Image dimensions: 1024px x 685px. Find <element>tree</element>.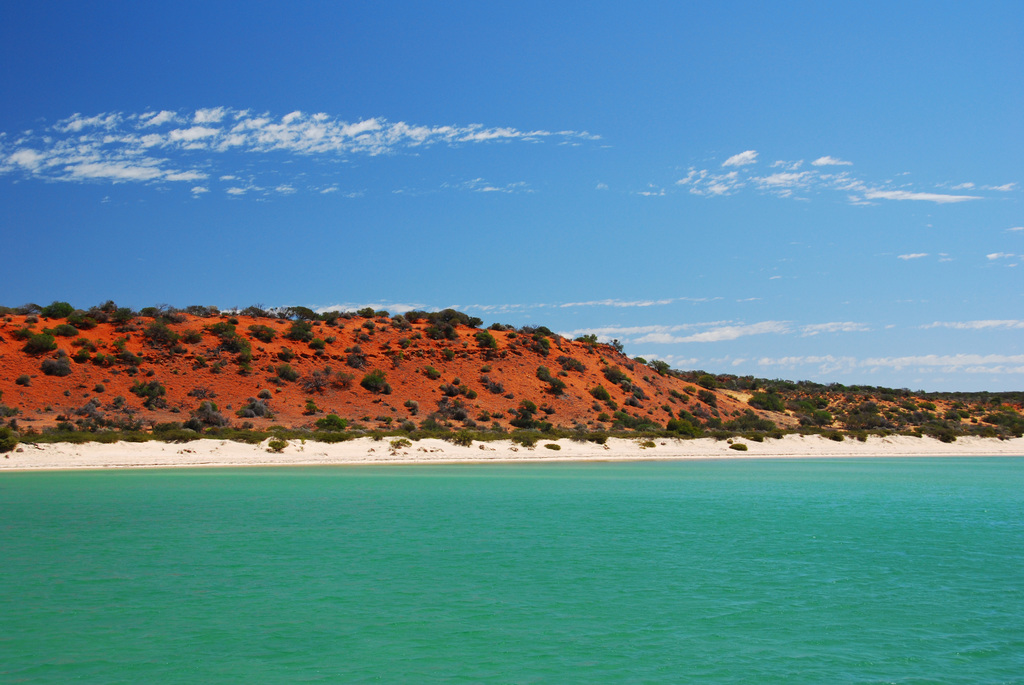
rect(181, 304, 211, 318).
